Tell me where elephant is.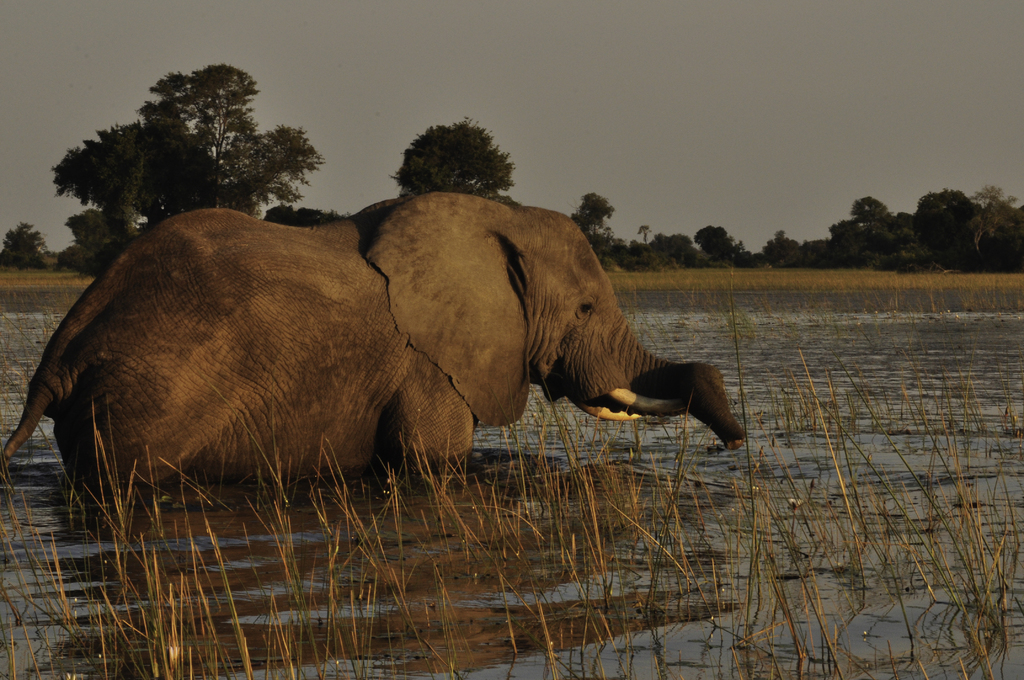
elephant is at bbox=[21, 179, 729, 528].
